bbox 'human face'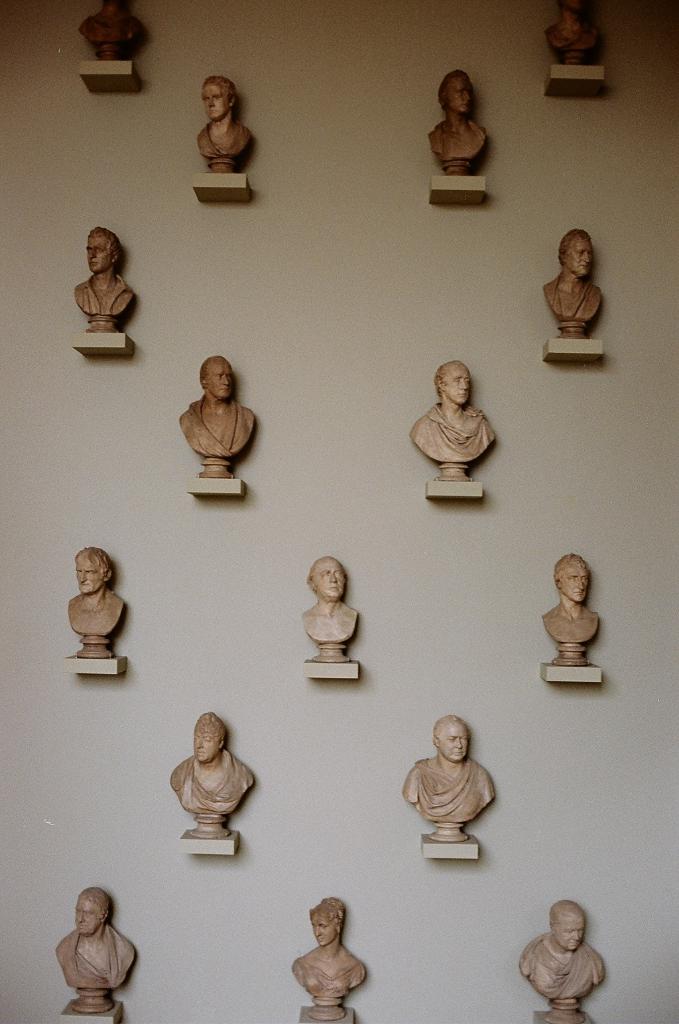
detection(311, 916, 334, 947)
